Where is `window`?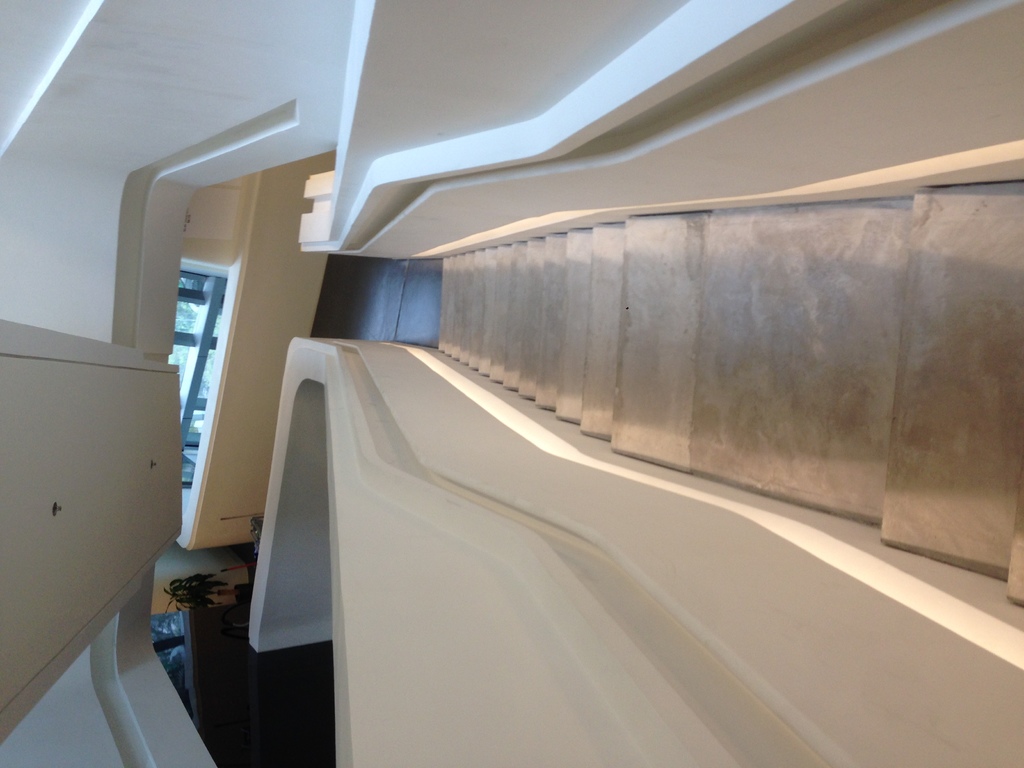
179/270/227/491.
